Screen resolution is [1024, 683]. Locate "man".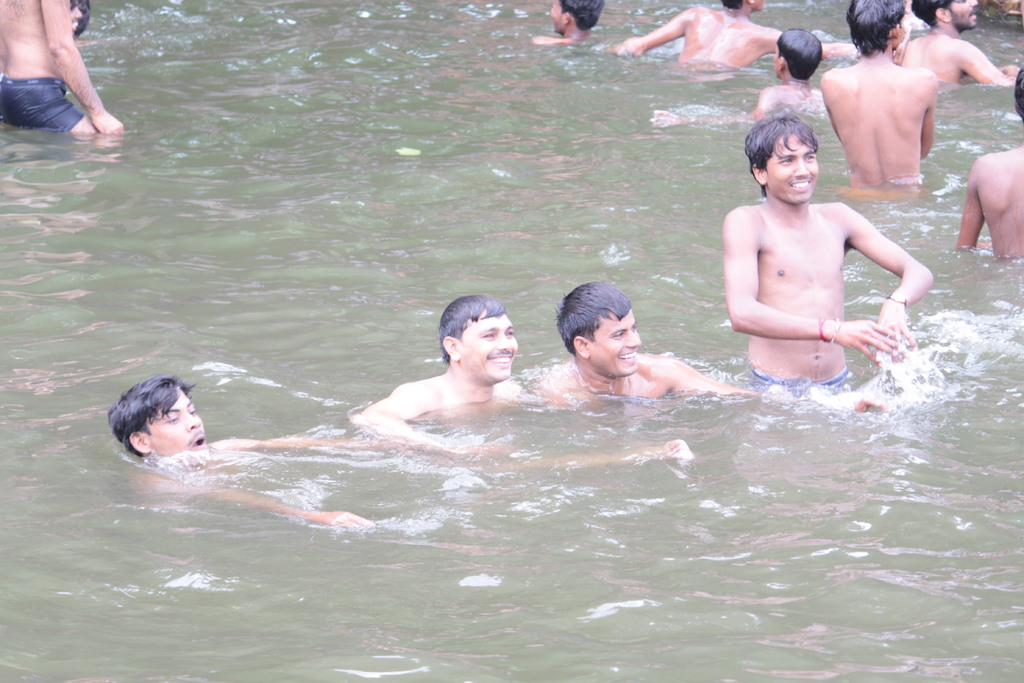
(x1=894, y1=0, x2=1023, y2=86).
